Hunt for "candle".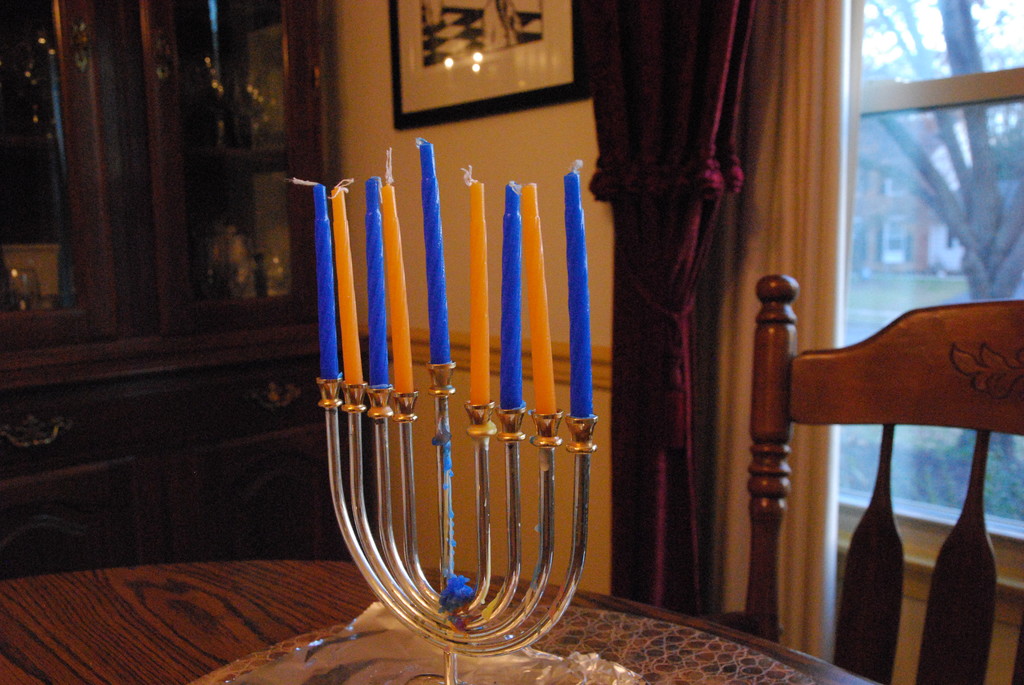
Hunted down at box(417, 138, 451, 361).
